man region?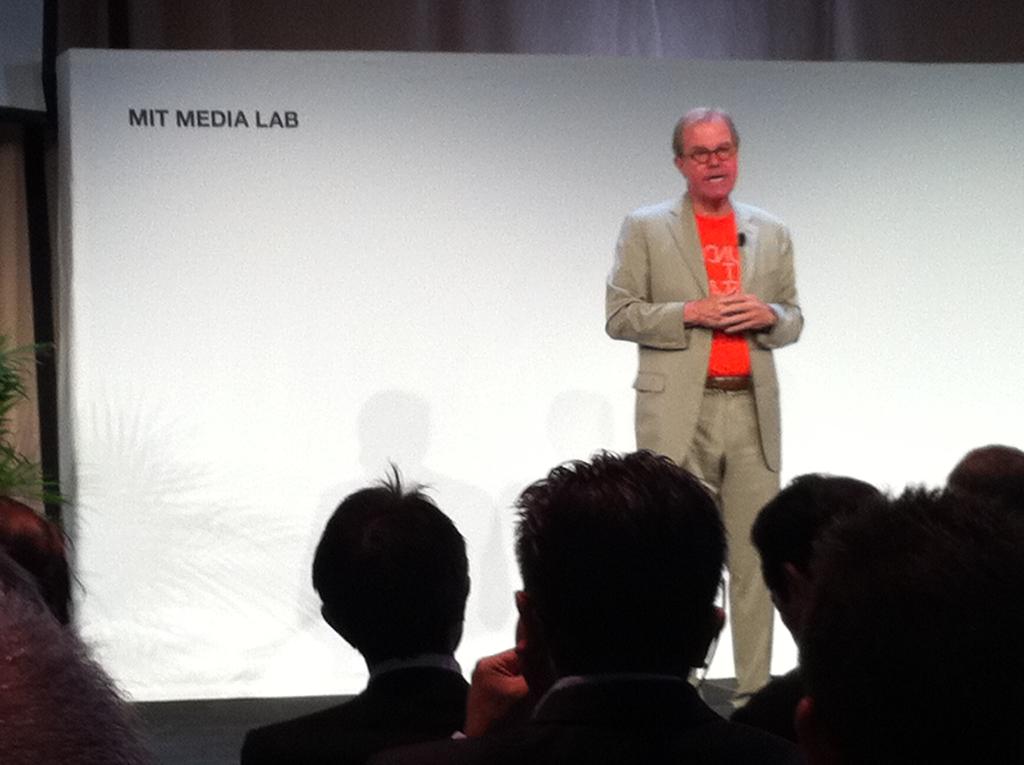
select_region(606, 106, 803, 718)
